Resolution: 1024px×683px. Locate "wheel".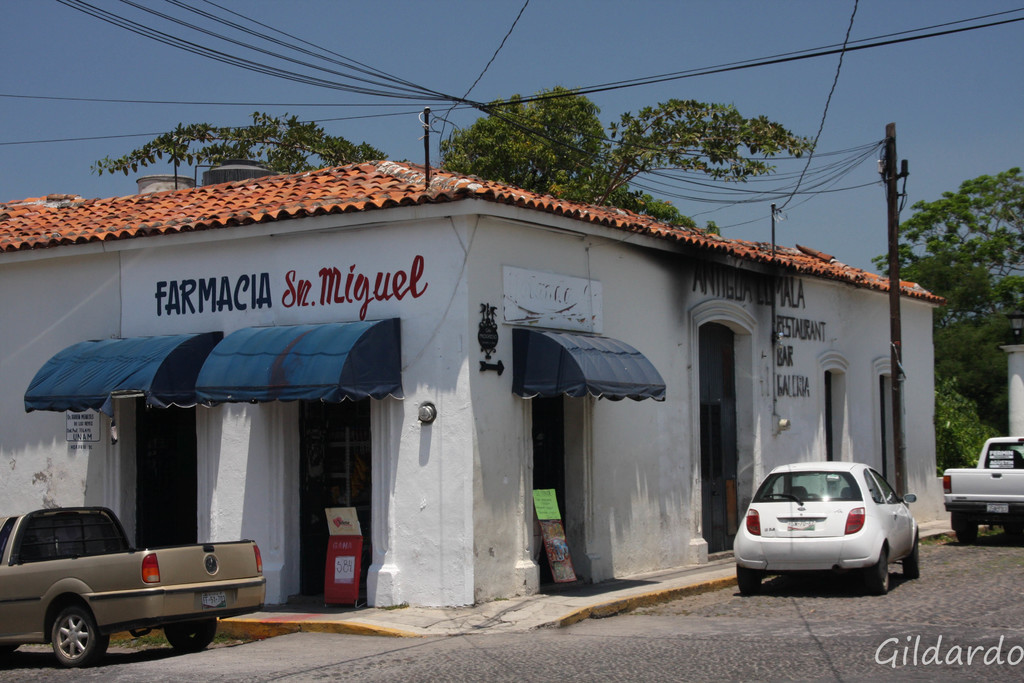
l=956, t=524, r=978, b=544.
